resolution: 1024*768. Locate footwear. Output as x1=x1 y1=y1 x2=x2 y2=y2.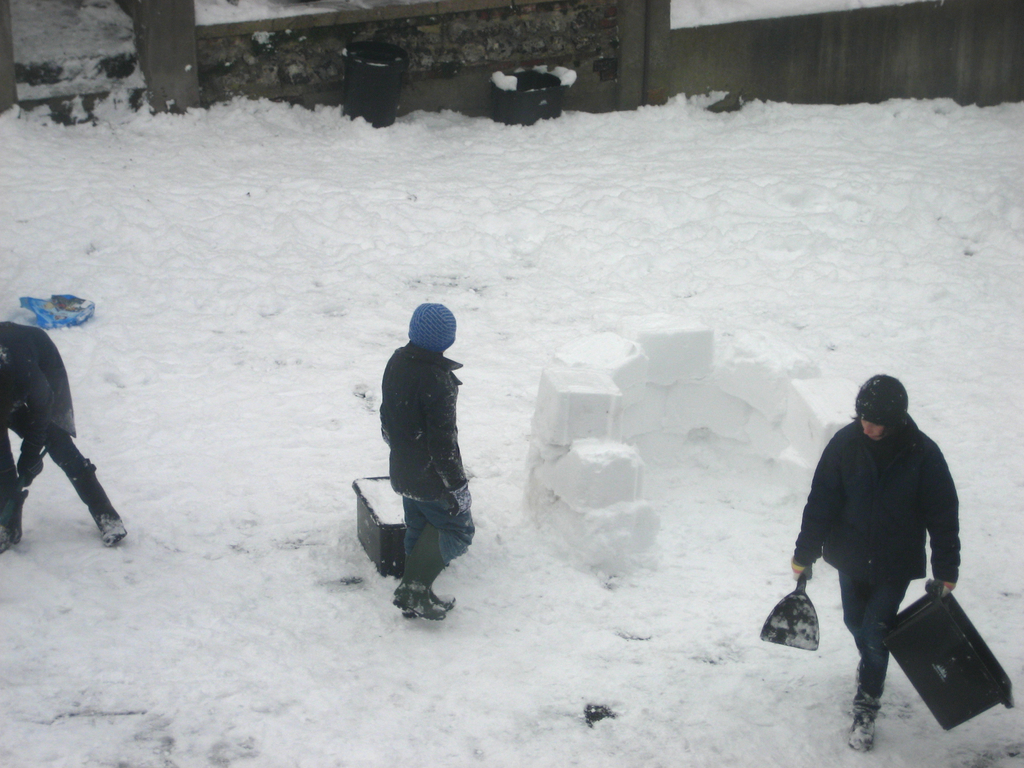
x1=0 y1=529 x2=22 y2=559.
